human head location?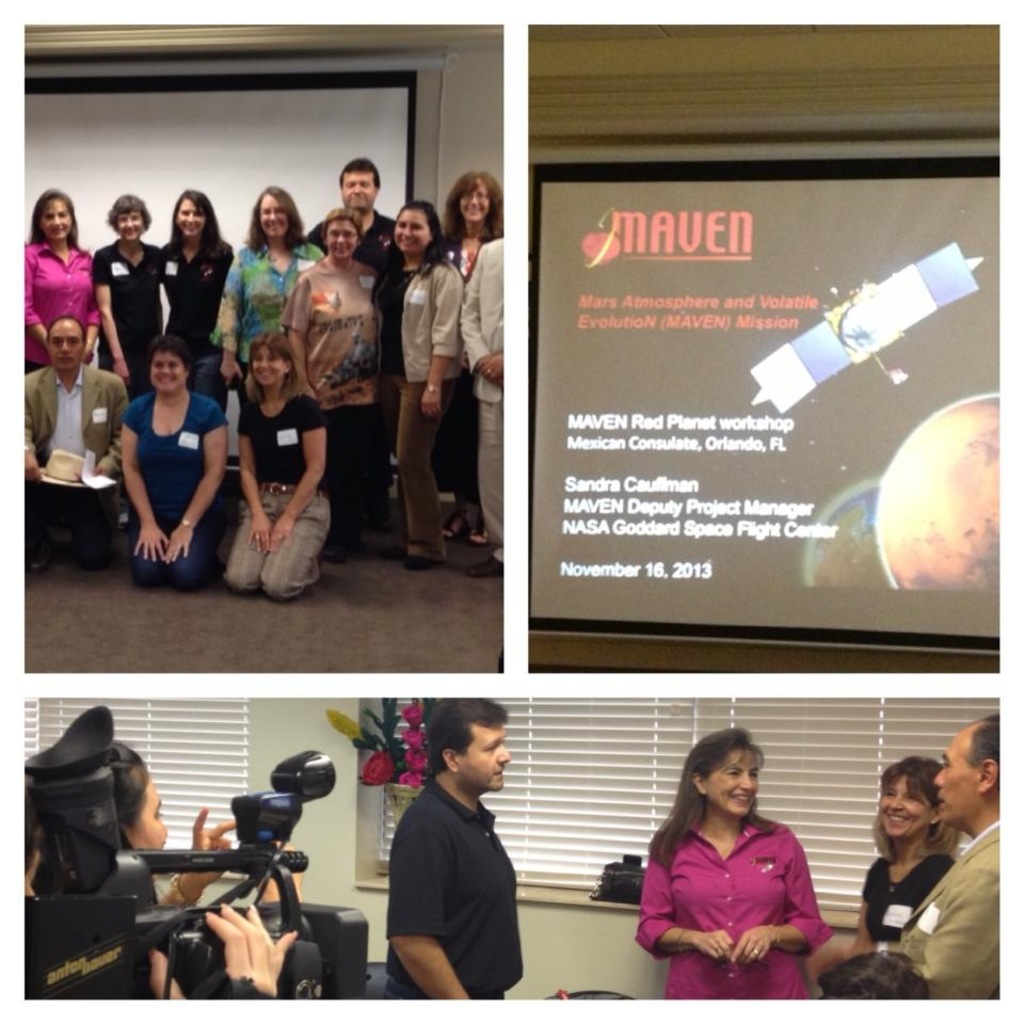
(103,193,157,240)
